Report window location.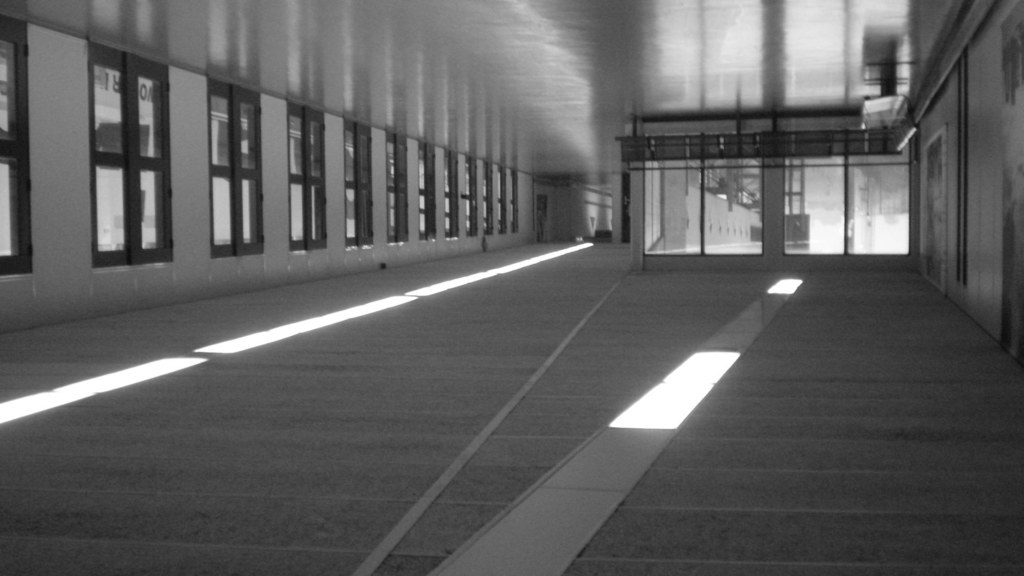
Report: bbox=(0, 15, 33, 277).
